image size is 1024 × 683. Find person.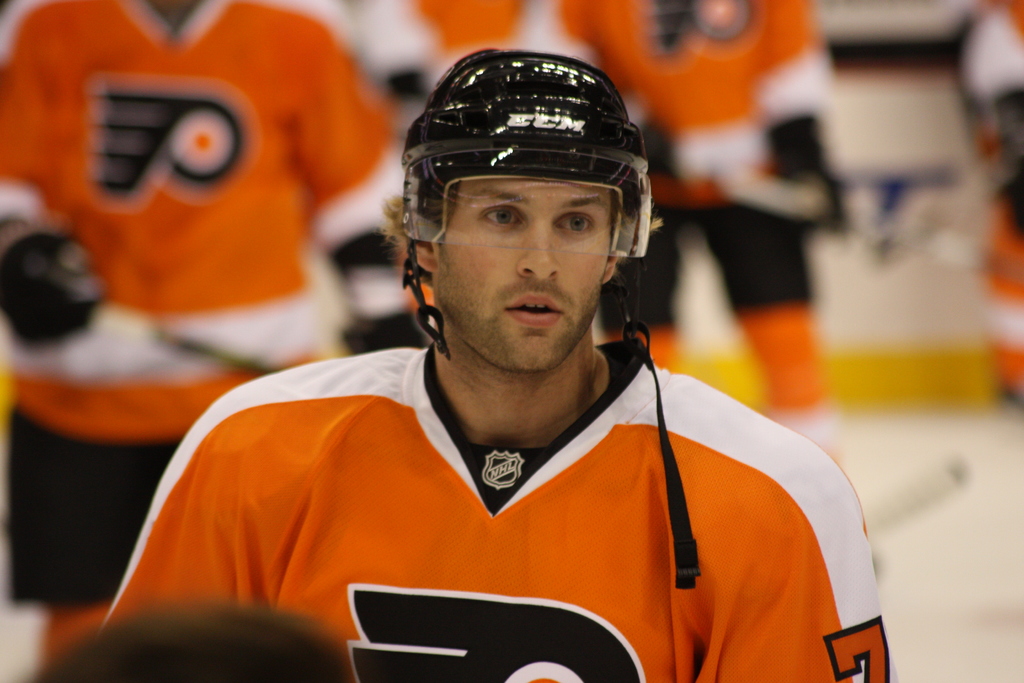
<region>102, 56, 898, 682</region>.
